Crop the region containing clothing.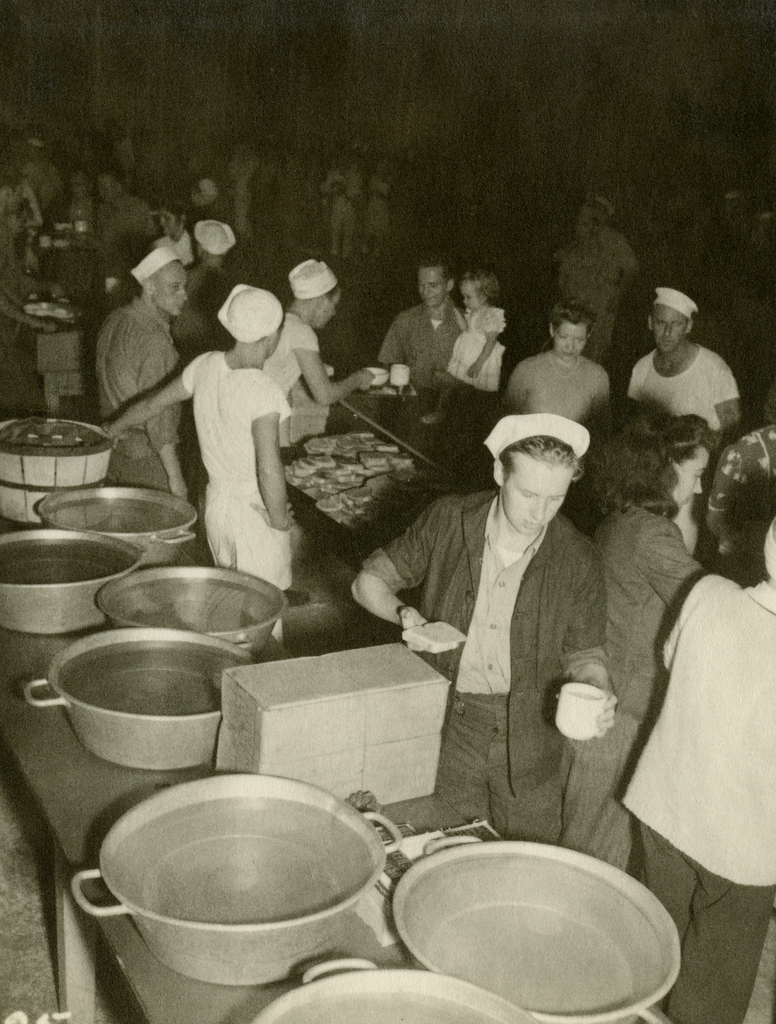
Crop region: l=626, t=342, r=729, b=445.
